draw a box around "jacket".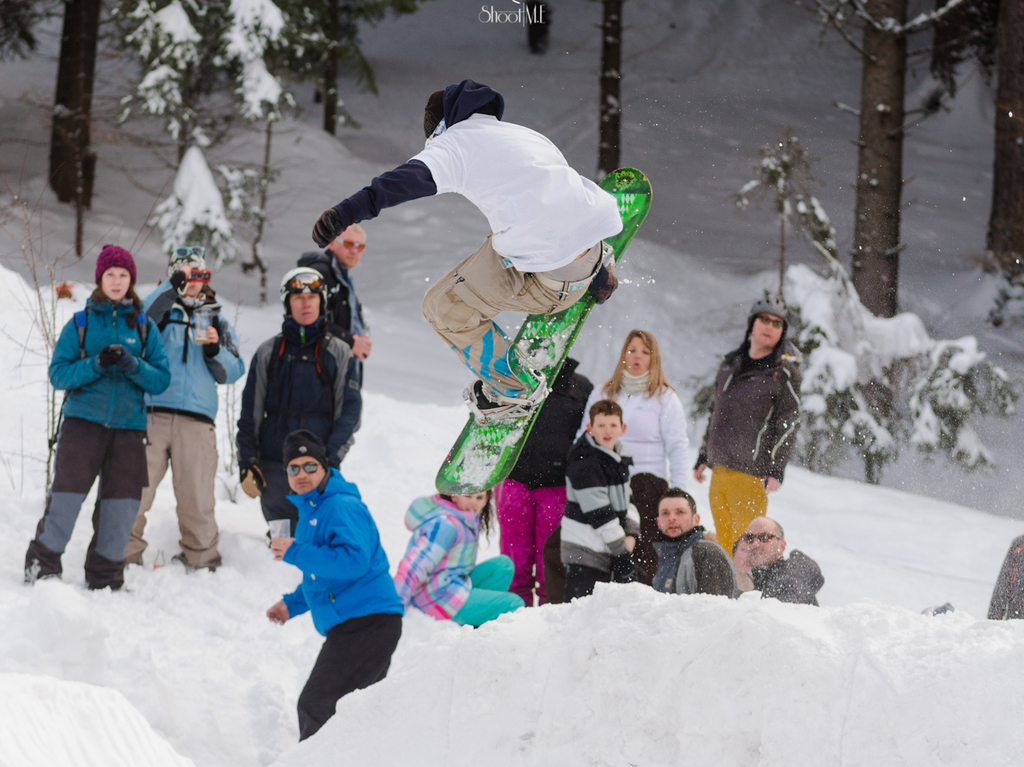
569, 374, 696, 494.
